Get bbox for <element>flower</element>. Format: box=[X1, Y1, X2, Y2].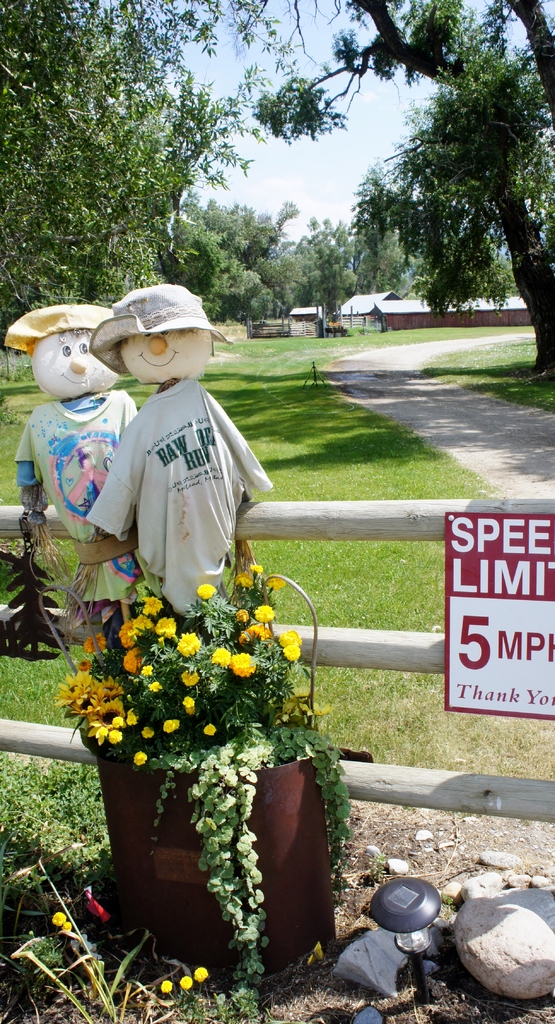
box=[229, 648, 253, 679].
